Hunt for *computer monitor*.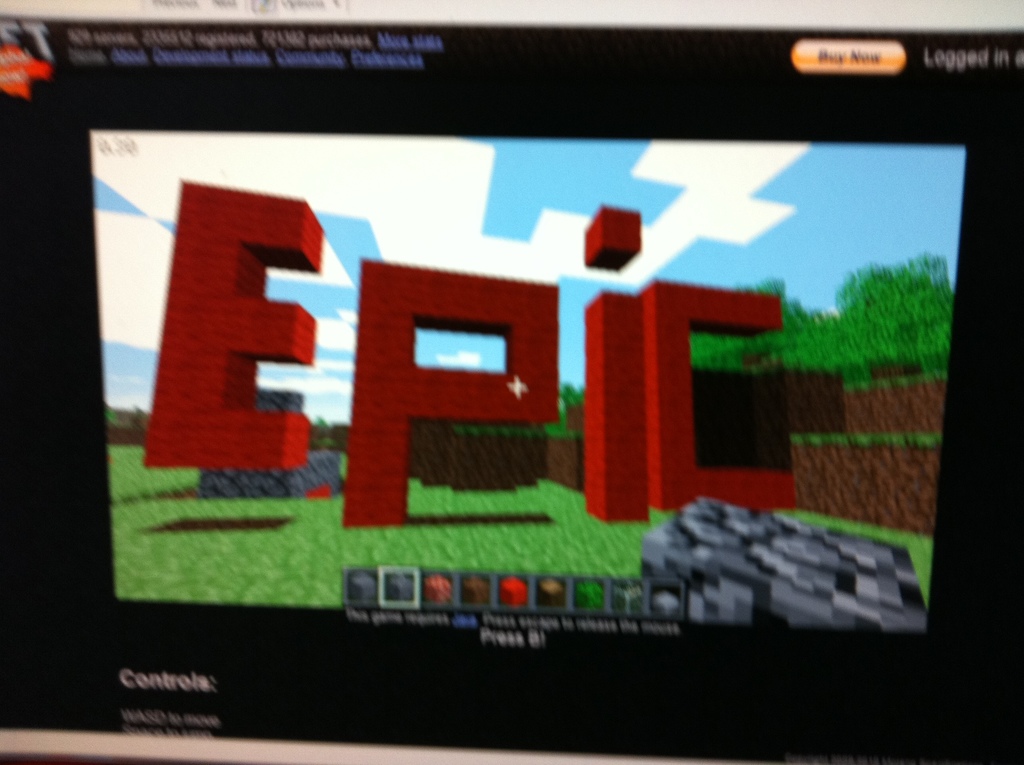
Hunted down at <bbox>0, 10, 1023, 717</bbox>.
